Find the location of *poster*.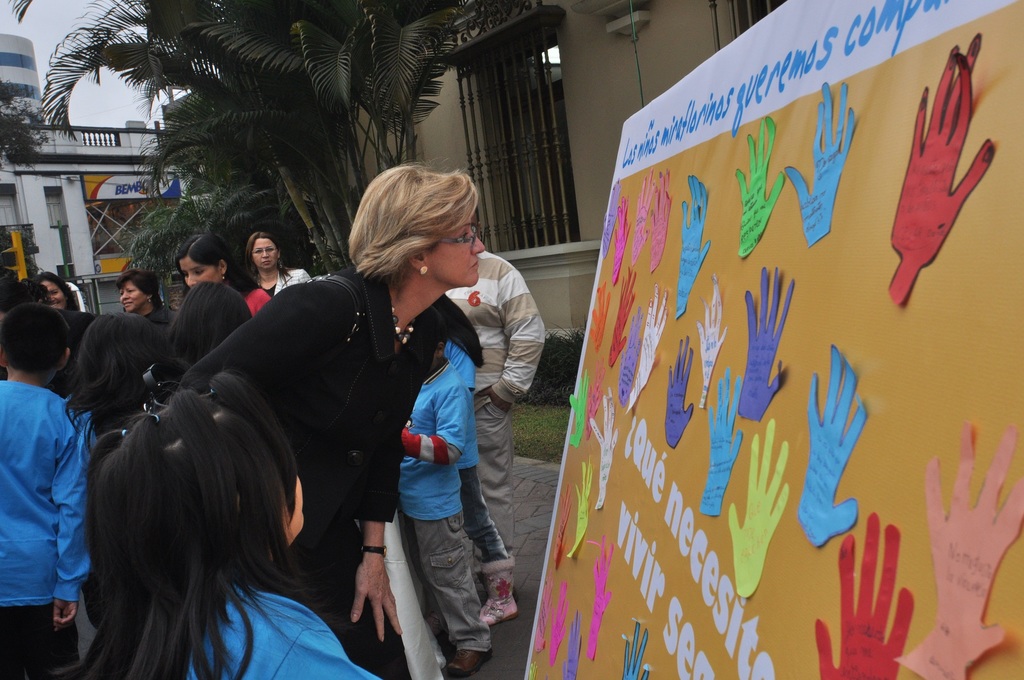
Location: bbox(80, 170, 182, 201).
